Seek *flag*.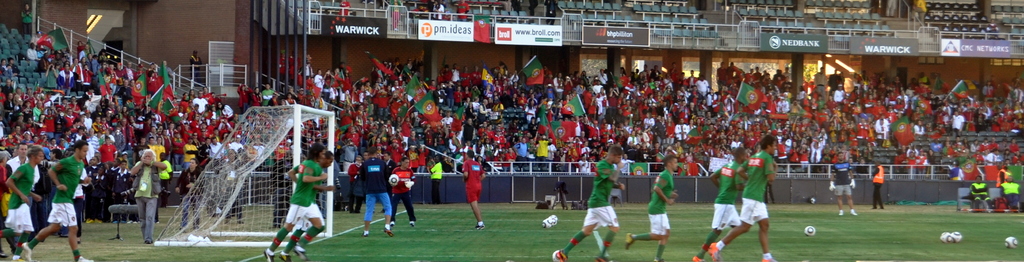
box(145, 83, 166, 109).
